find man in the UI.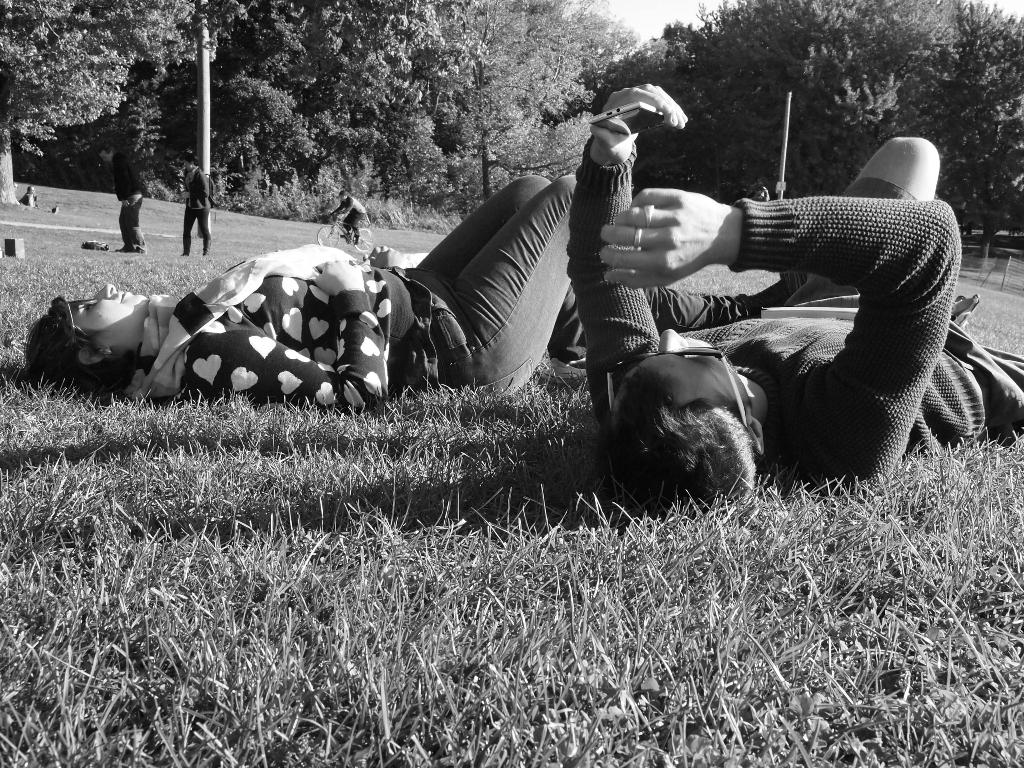
UI element at Rect(175, 151, 214, 254).
